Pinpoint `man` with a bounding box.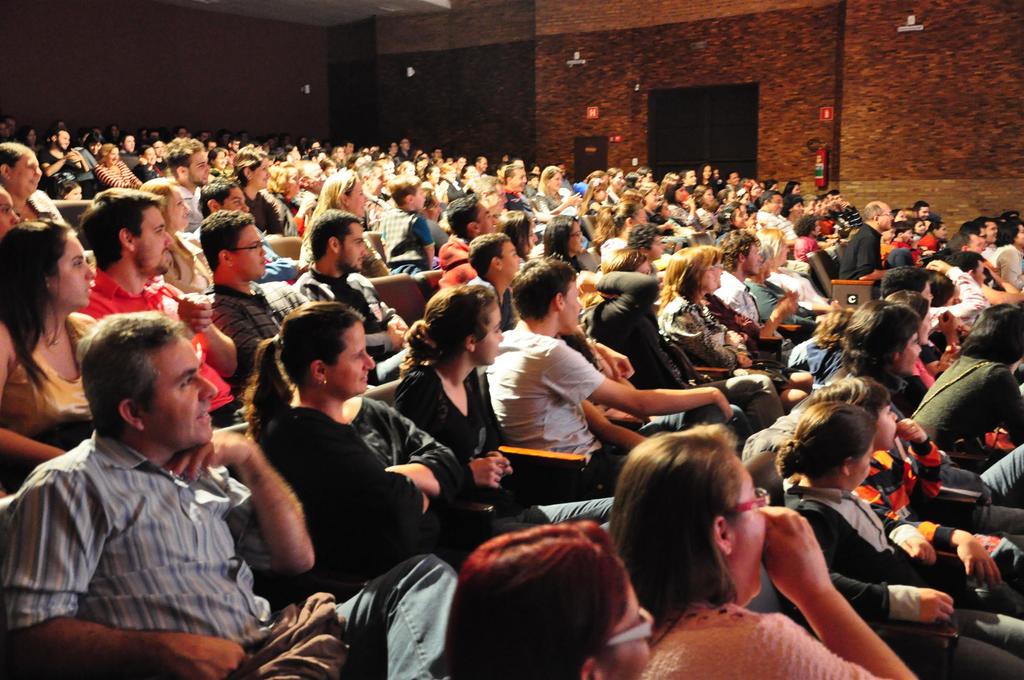
(140, 136, 215, 232).
